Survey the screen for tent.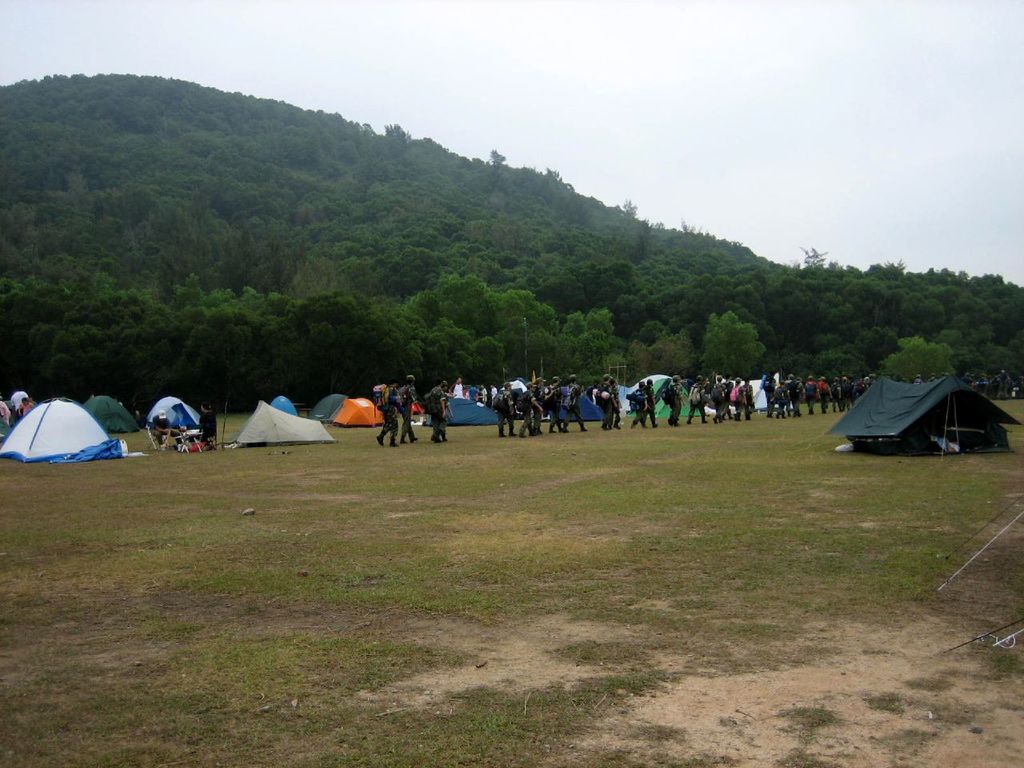
Survey found: crop(828, 366, 1009, 459).
